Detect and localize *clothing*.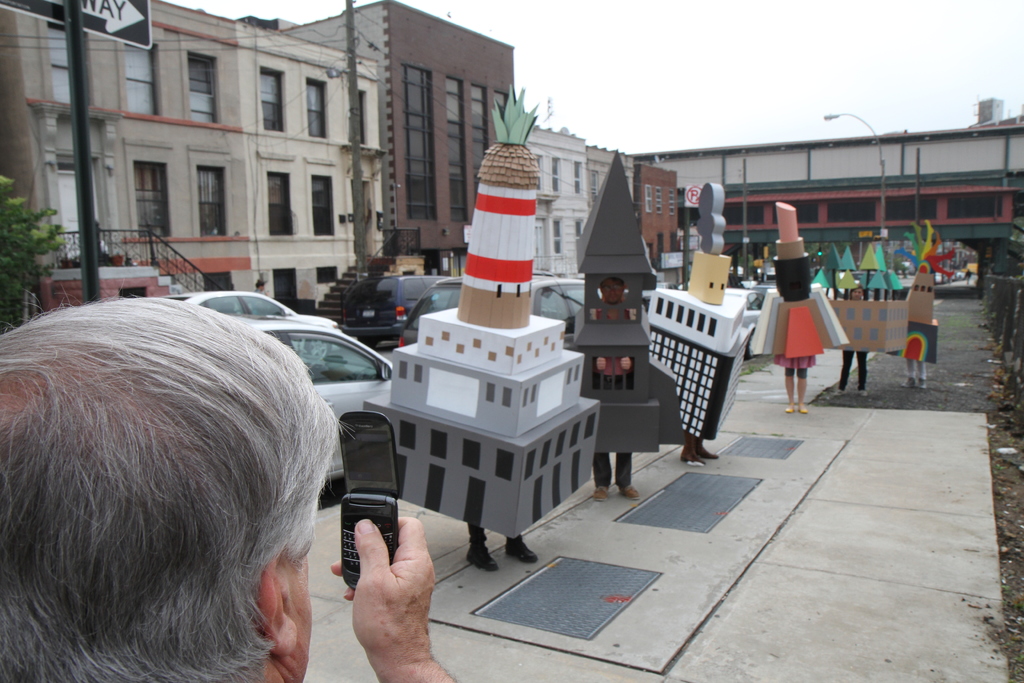
Localized at 839, 352, 869, 391.
